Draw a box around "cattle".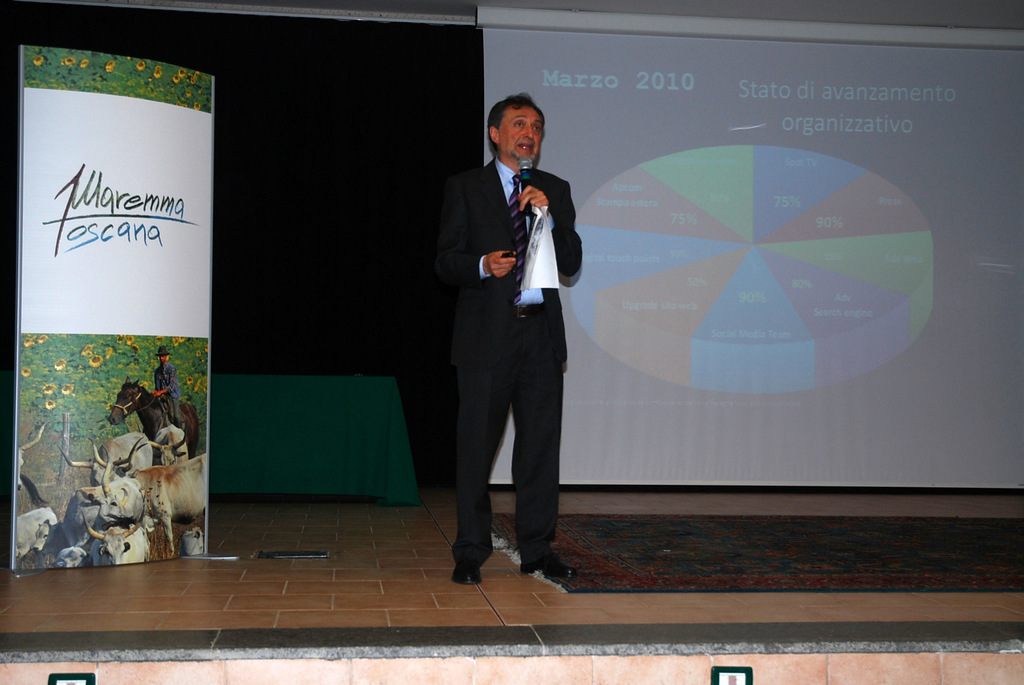
bbox=[131, 452, 206, 556].
